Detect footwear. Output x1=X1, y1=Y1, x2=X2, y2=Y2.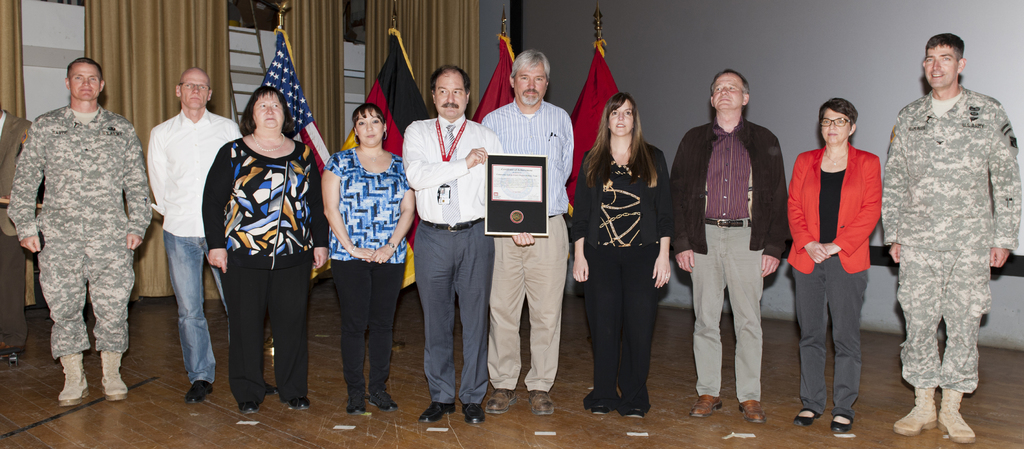
x1=484, y1=386, x2=511, y2=414.
